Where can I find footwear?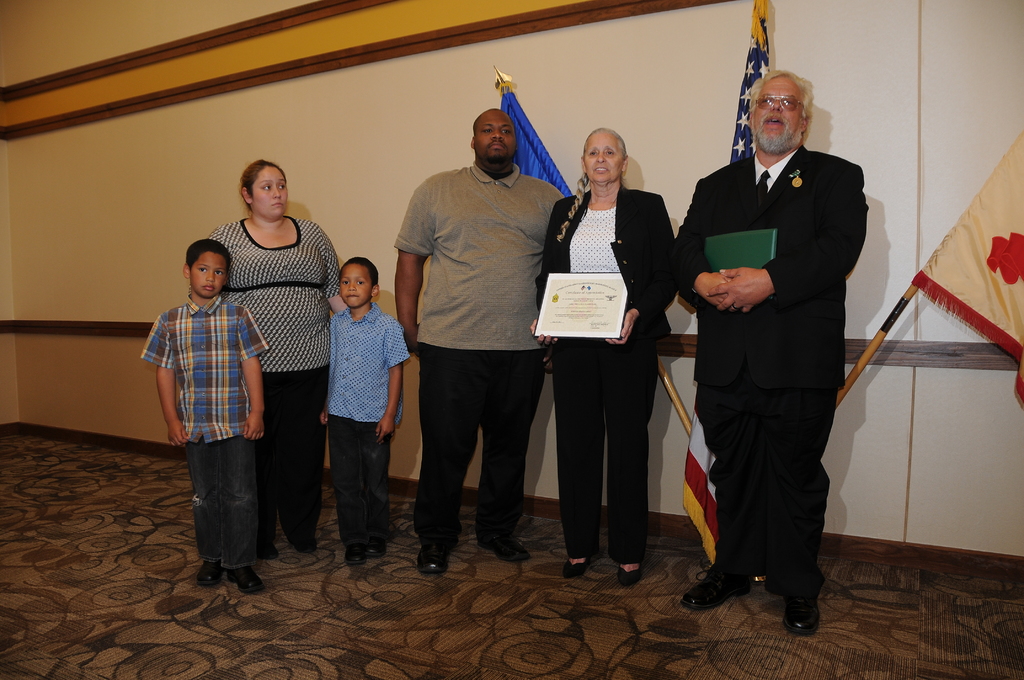
You can find it at 260/540/276/559.
